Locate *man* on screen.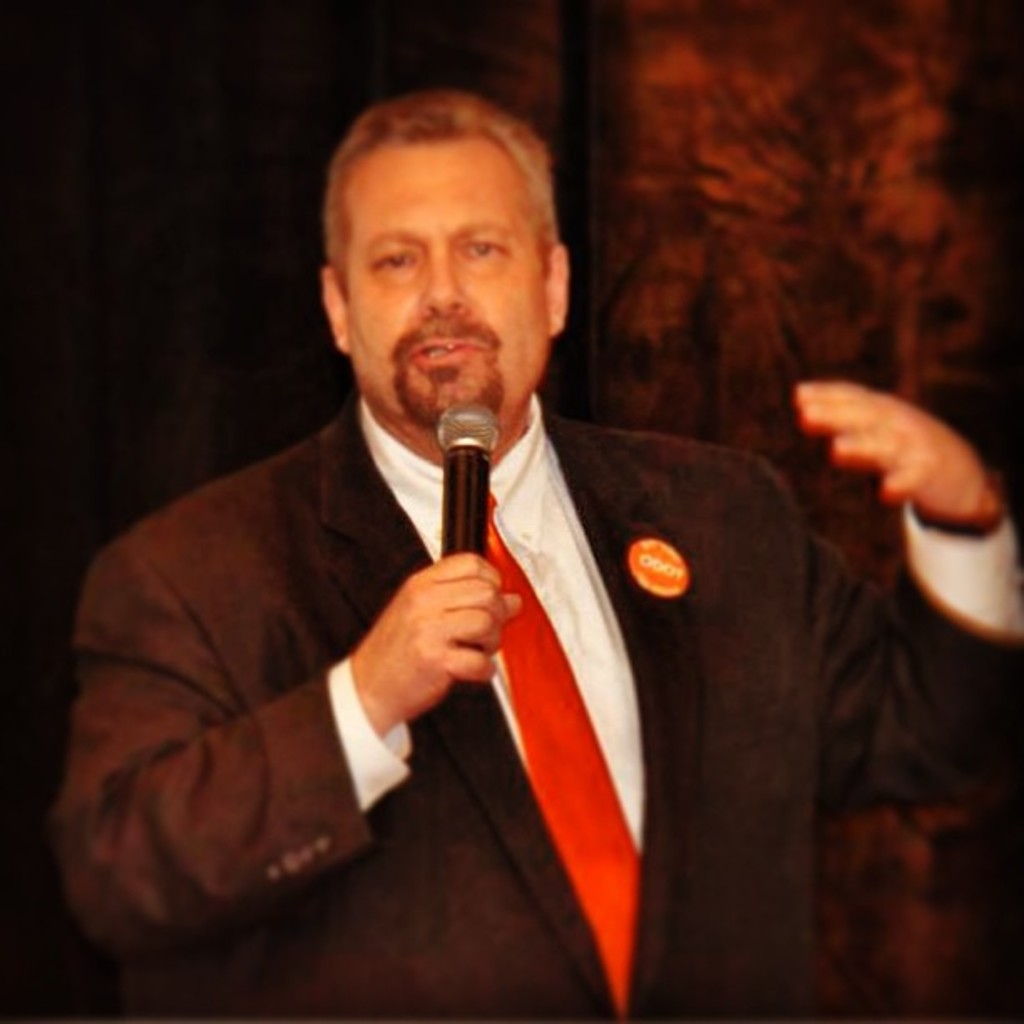
On screen at <region>37, 85, 1022, 1022</region>.
